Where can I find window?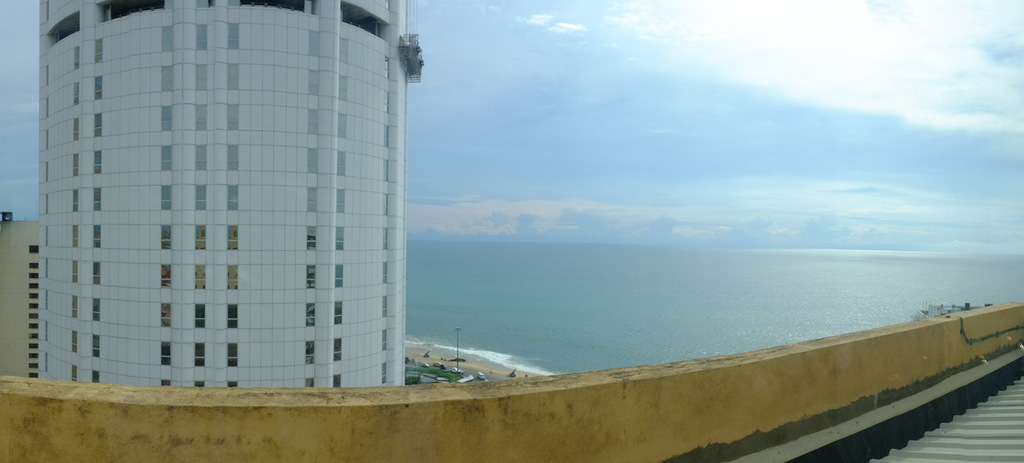
You can find it at BBox(382, 266, 390, 284).
